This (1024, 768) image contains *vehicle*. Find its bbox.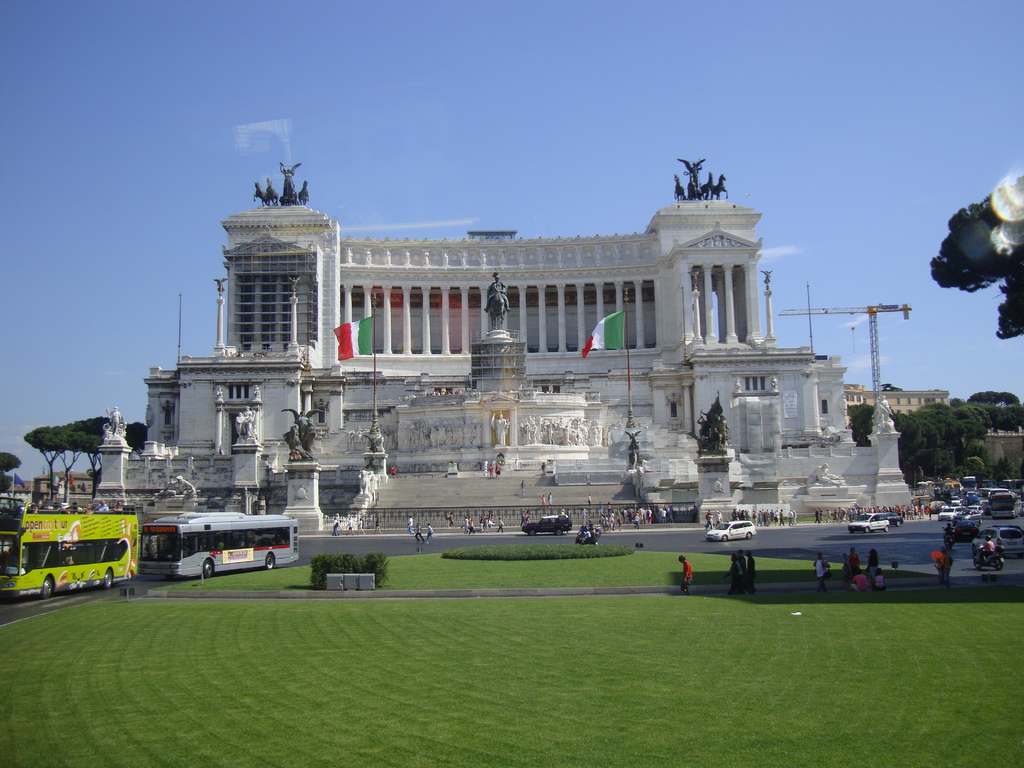
x1=1, y1=508, x2=140, y2=600.
